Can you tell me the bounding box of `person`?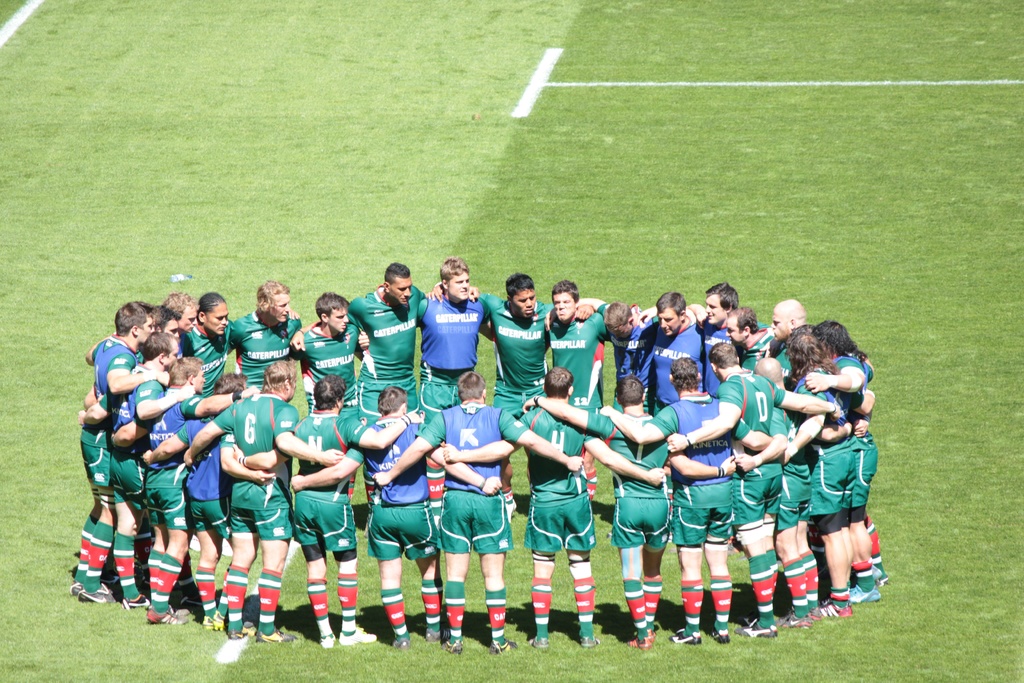
Rect(649, 293, 701, 406).
